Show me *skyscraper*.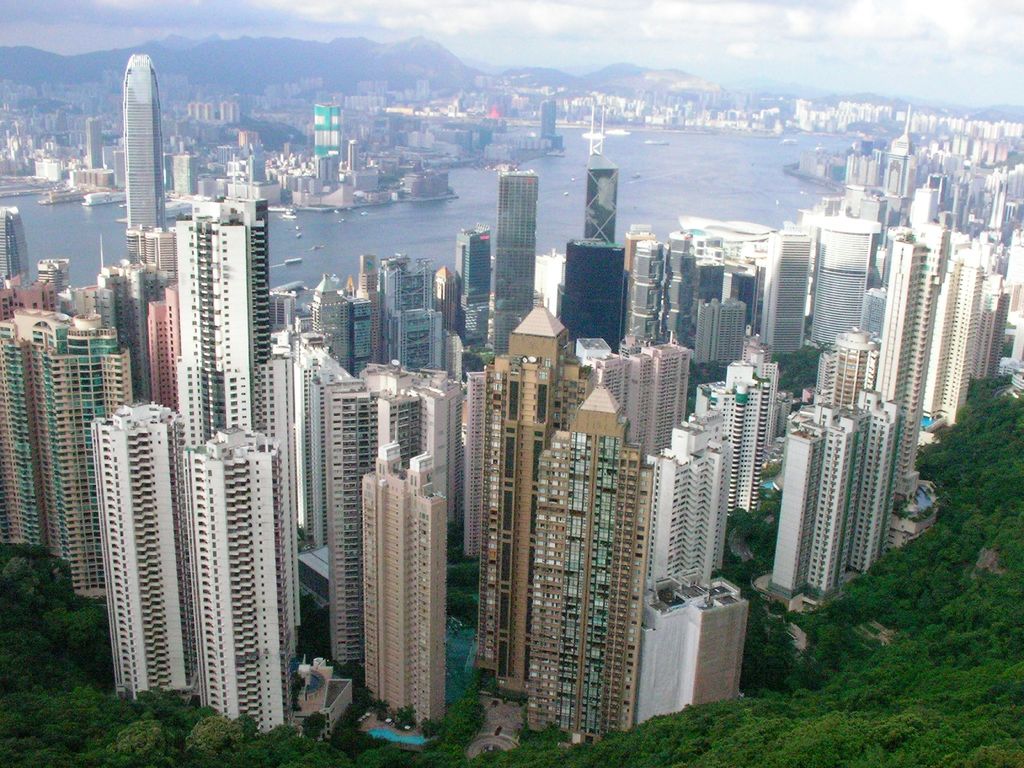
*skyscraper* is here: {"left": 175, "top": 197, "right": 300, "bottom": 655}.
